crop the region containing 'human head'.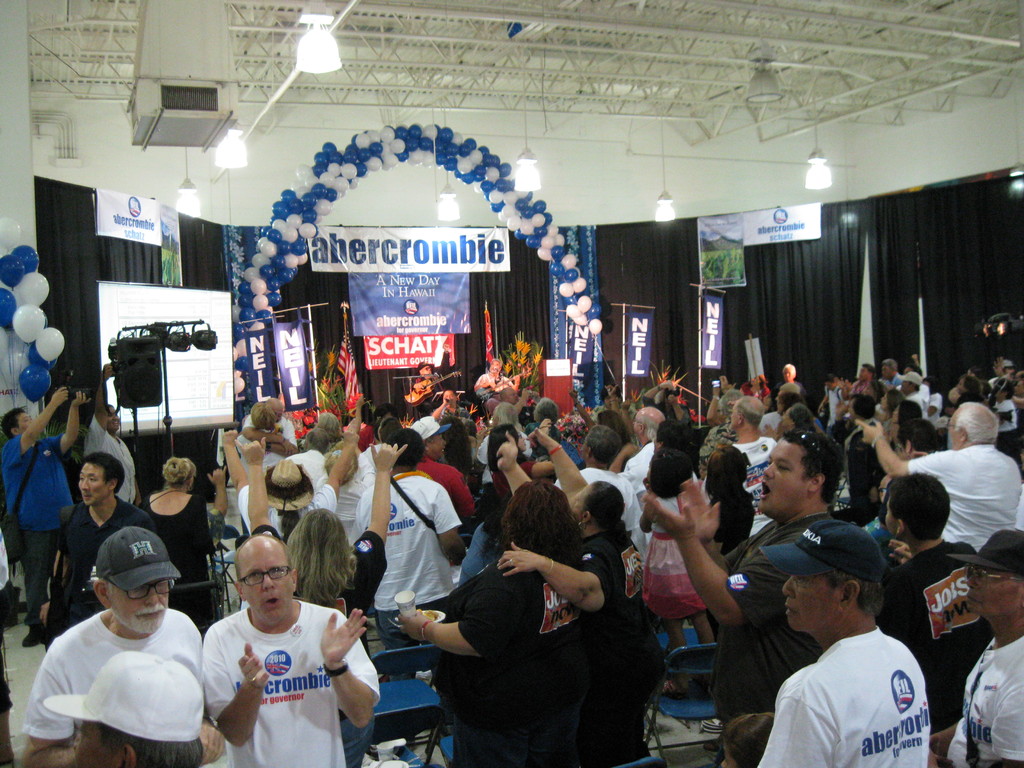
Crop region: pyautogui.locateOnScreen(727, 394, 765, 435).
